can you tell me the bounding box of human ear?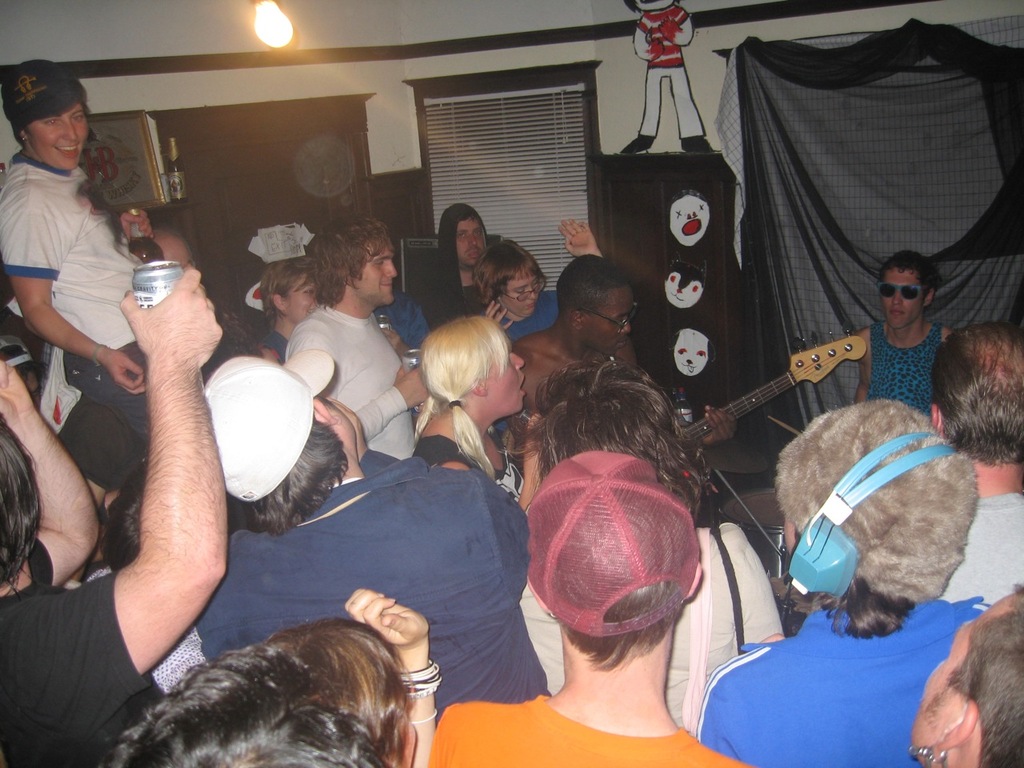
Rect(272, 294, 284, 312).
